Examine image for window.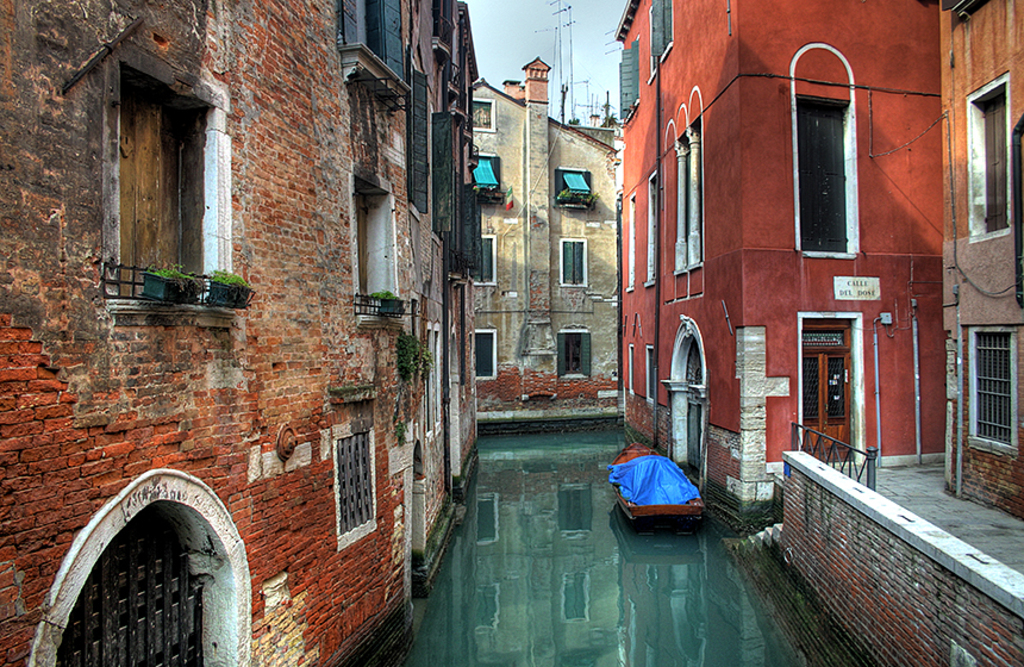
Examination result: [967,68,1014,243].
